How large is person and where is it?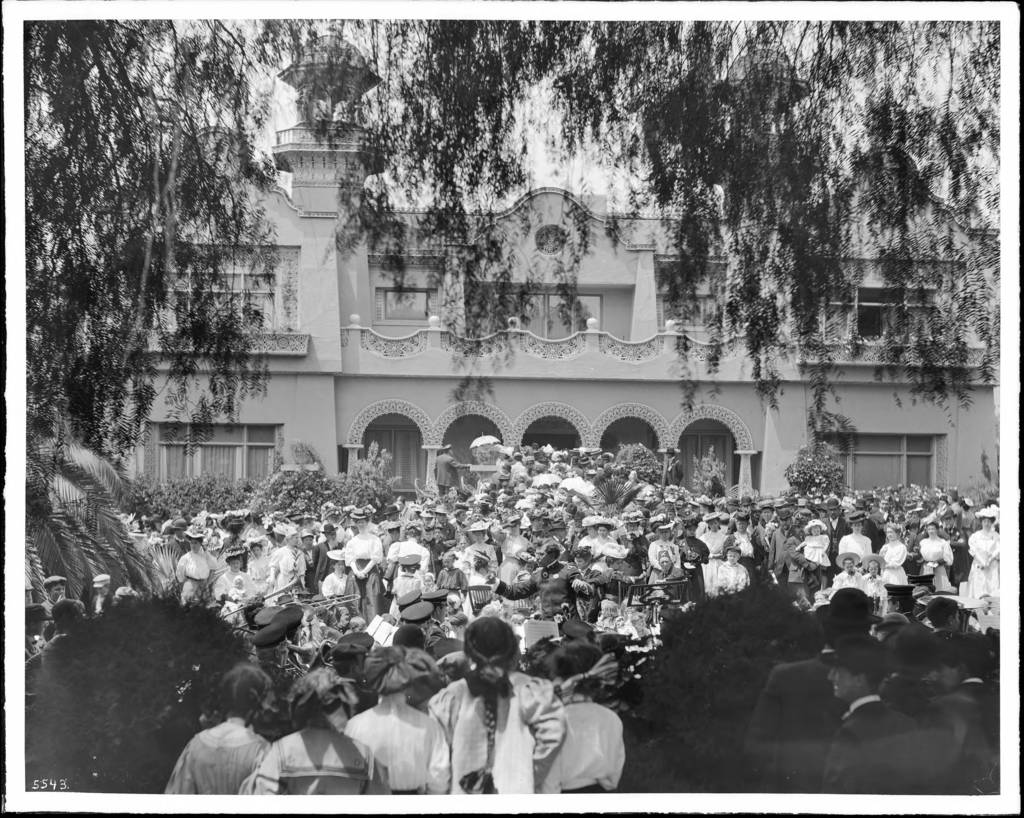
Bounding box: bbox(40, 583, 66, 622).
